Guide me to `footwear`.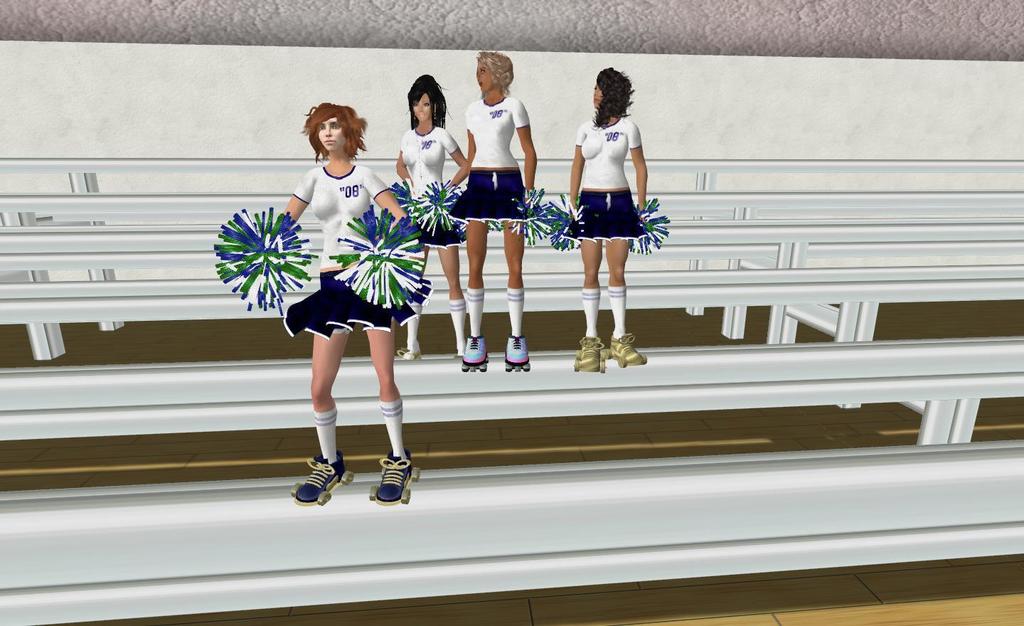
Guidance: left=376, top=447, right=413, bottom=504.
